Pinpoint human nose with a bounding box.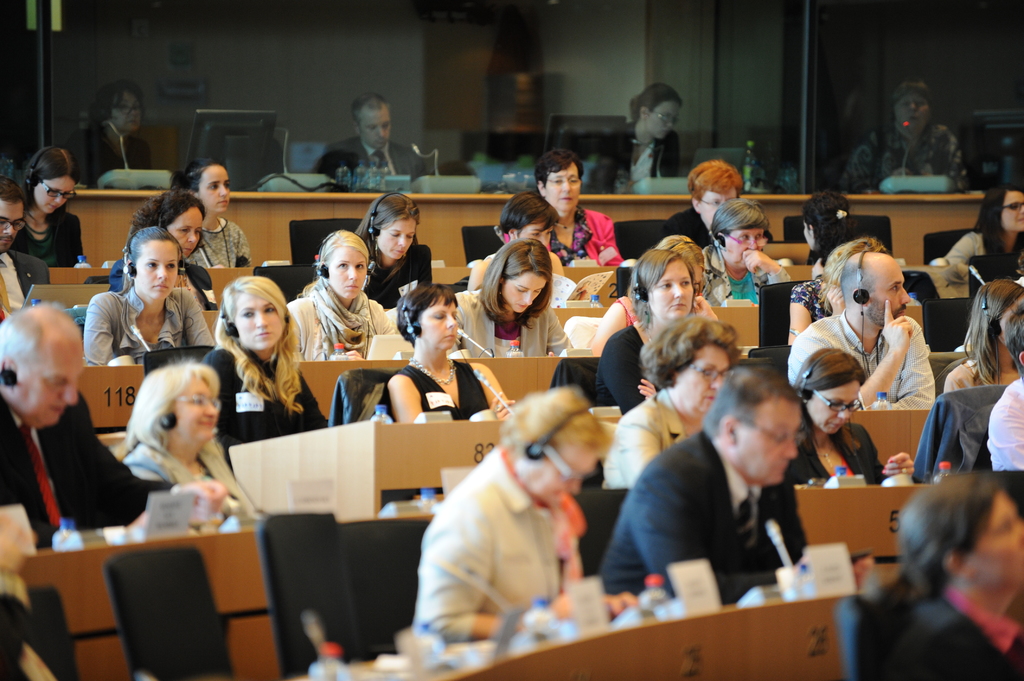
box(206, 402, 217, 419).
